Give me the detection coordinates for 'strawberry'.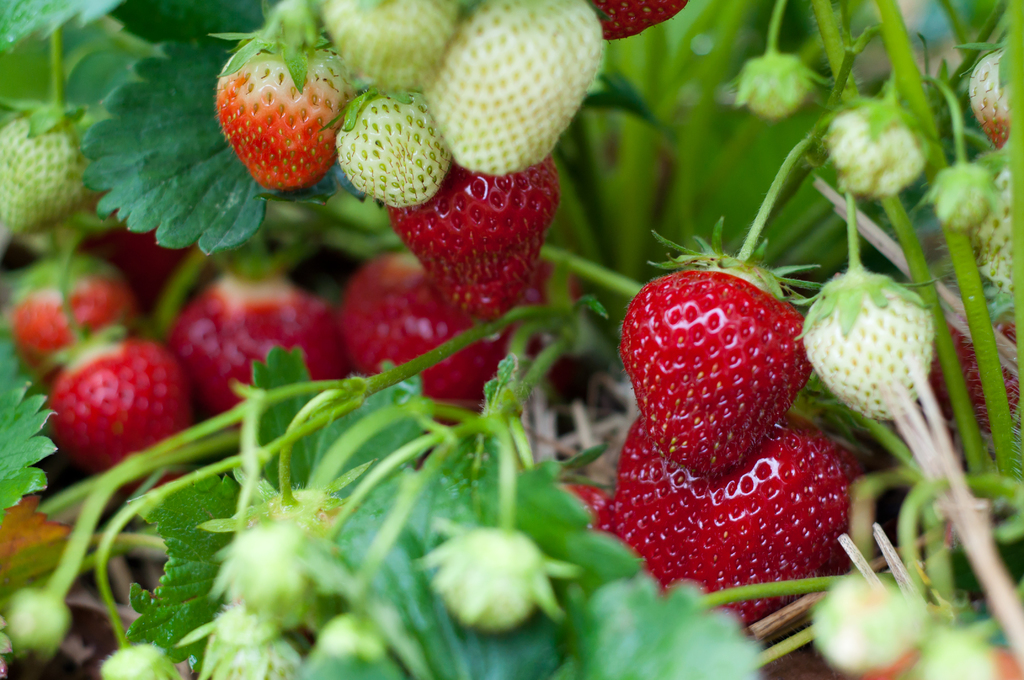
region(13, 259, 137, 382).
